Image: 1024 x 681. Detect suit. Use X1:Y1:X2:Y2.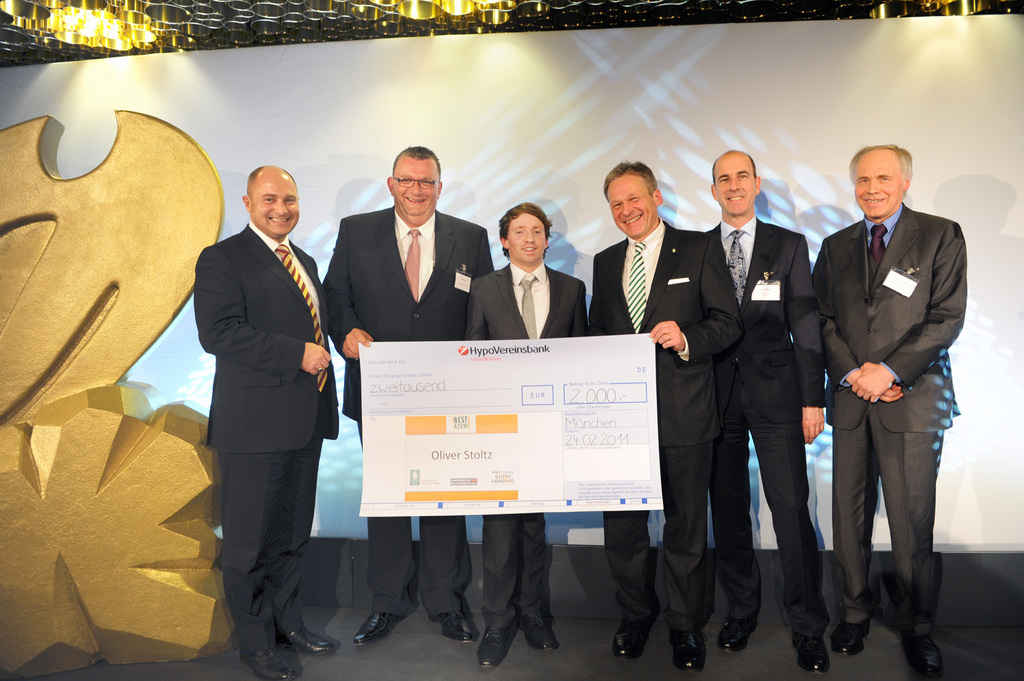
195:220:336:650.
